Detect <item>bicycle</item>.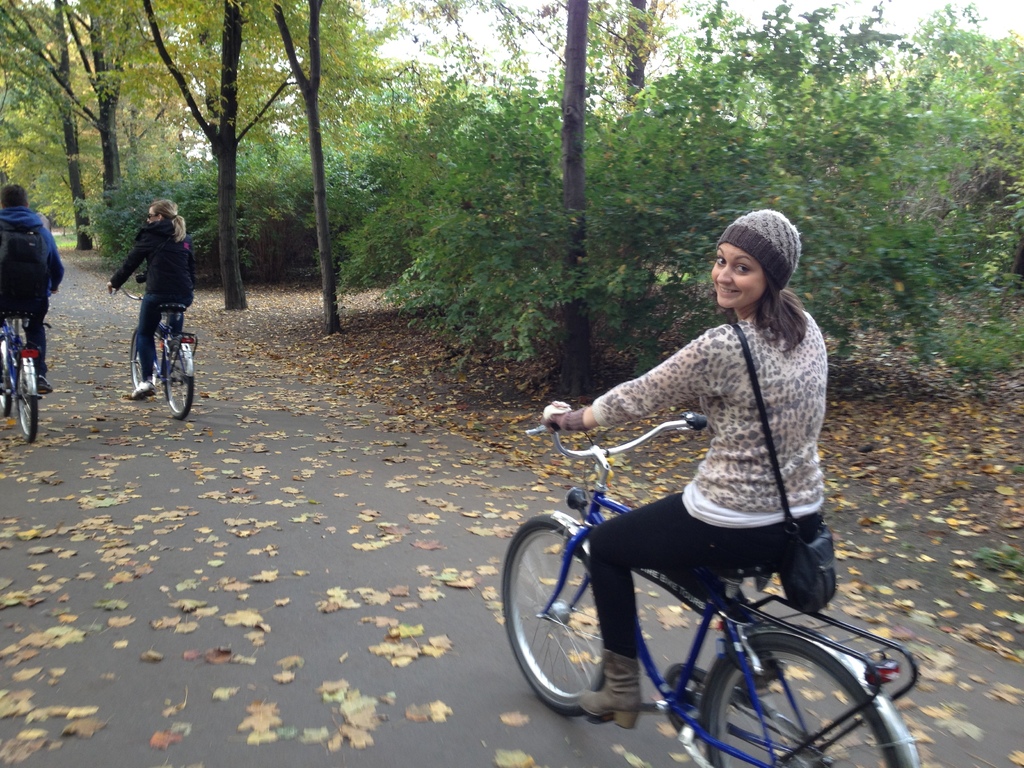
Detected at crop(0, 292, 57, 445).
